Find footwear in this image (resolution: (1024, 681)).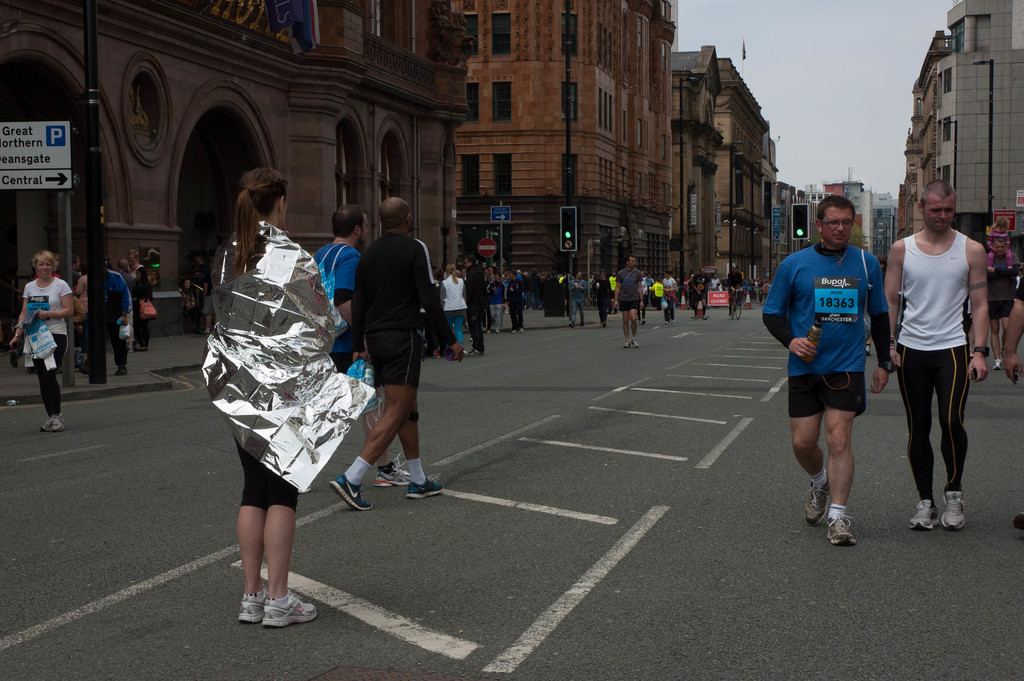
select_region(580, 325, 582, 329).
